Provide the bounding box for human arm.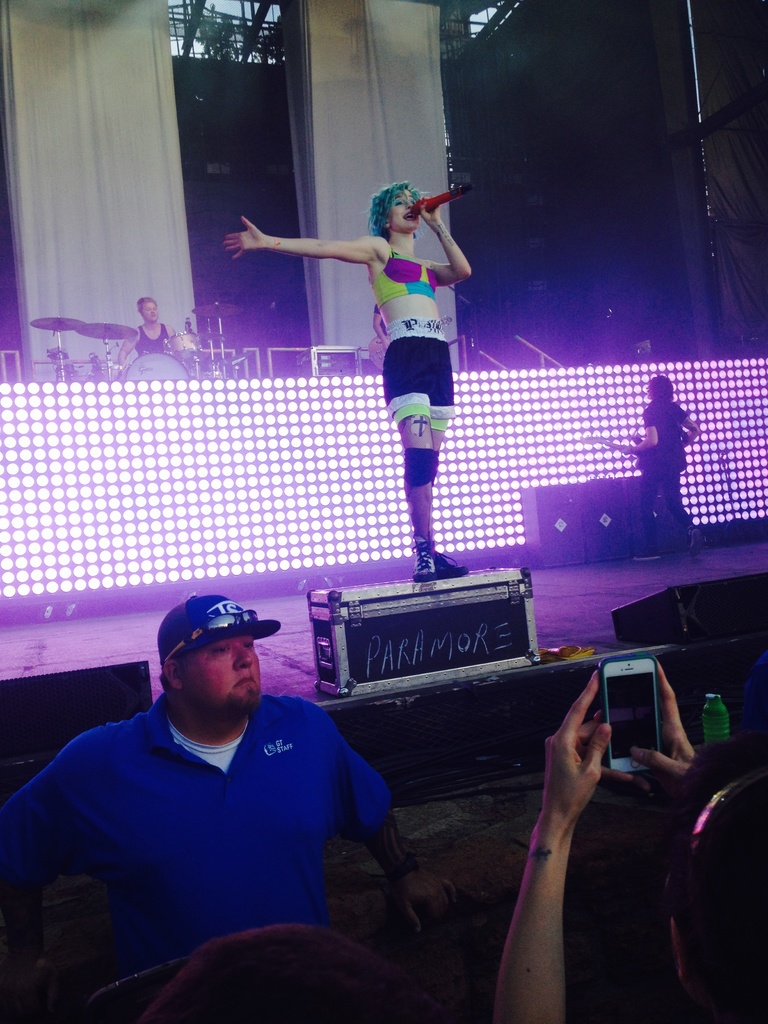
box=[424, 189, 471, 287].
